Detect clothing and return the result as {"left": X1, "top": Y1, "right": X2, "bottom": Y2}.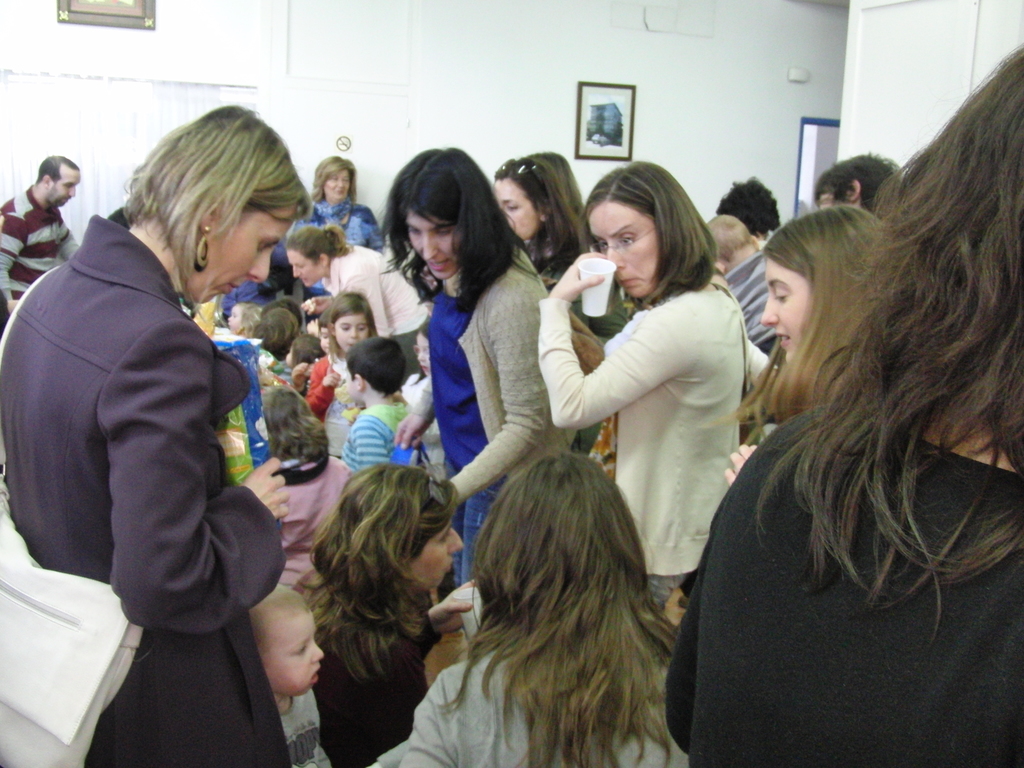
{"left": 281, "top": 691, "right": 331, "bottom": 767}.
